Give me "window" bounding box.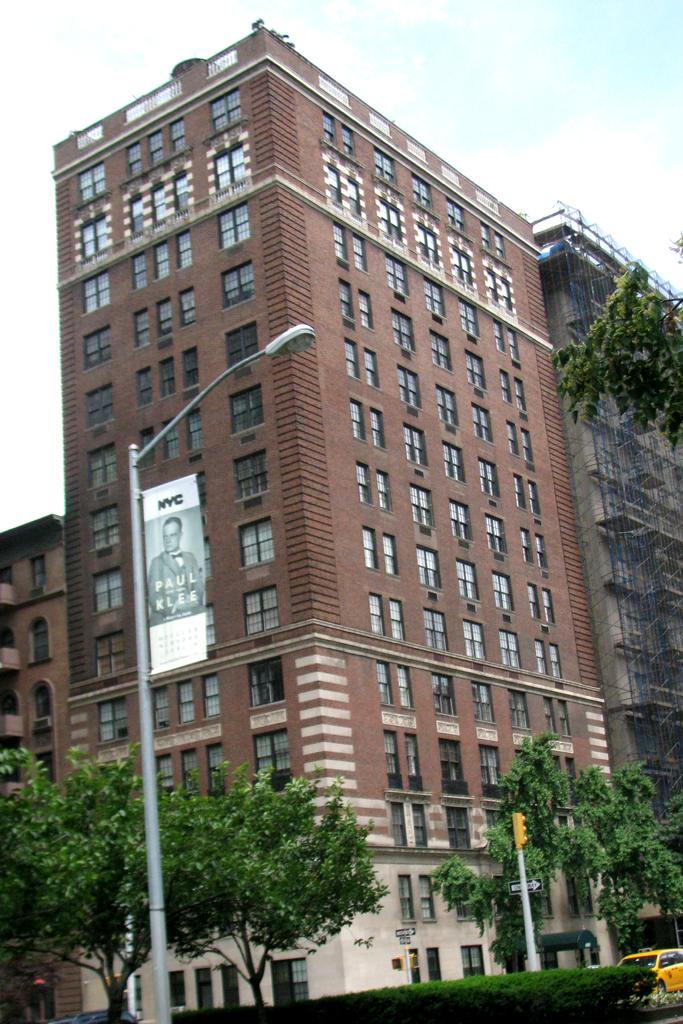
{"x1": 94, "y1": 503, "x2": 120, "y2": 554}.
